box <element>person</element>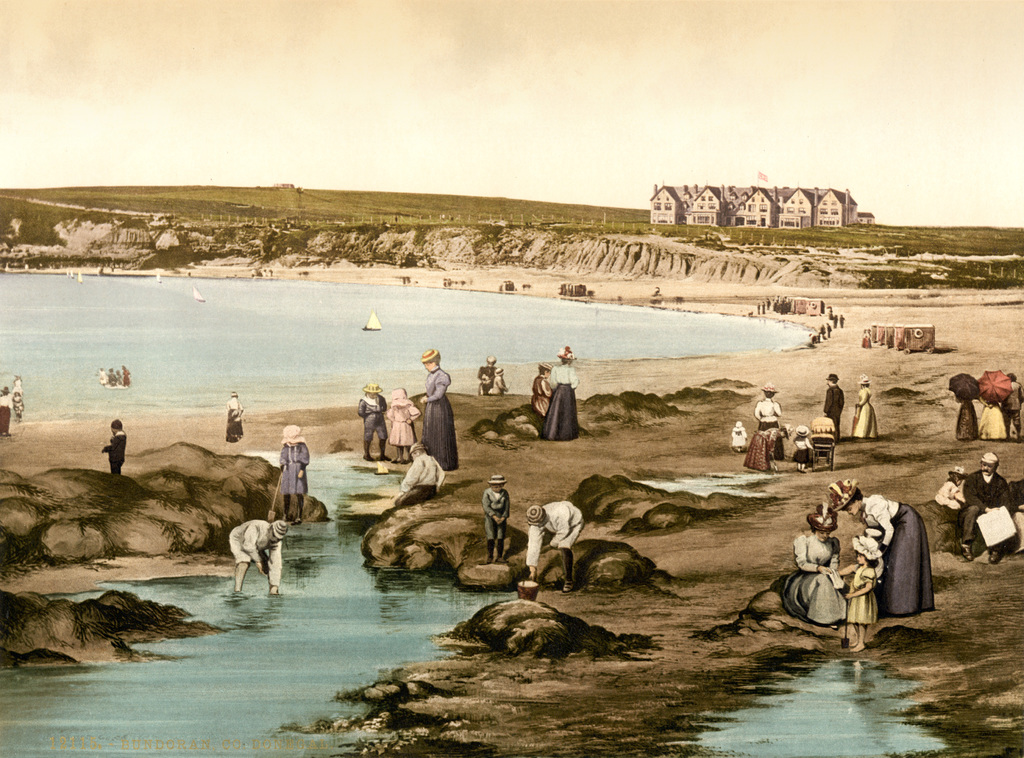
(x1=952, y1=393, x2=979, y2=443)
